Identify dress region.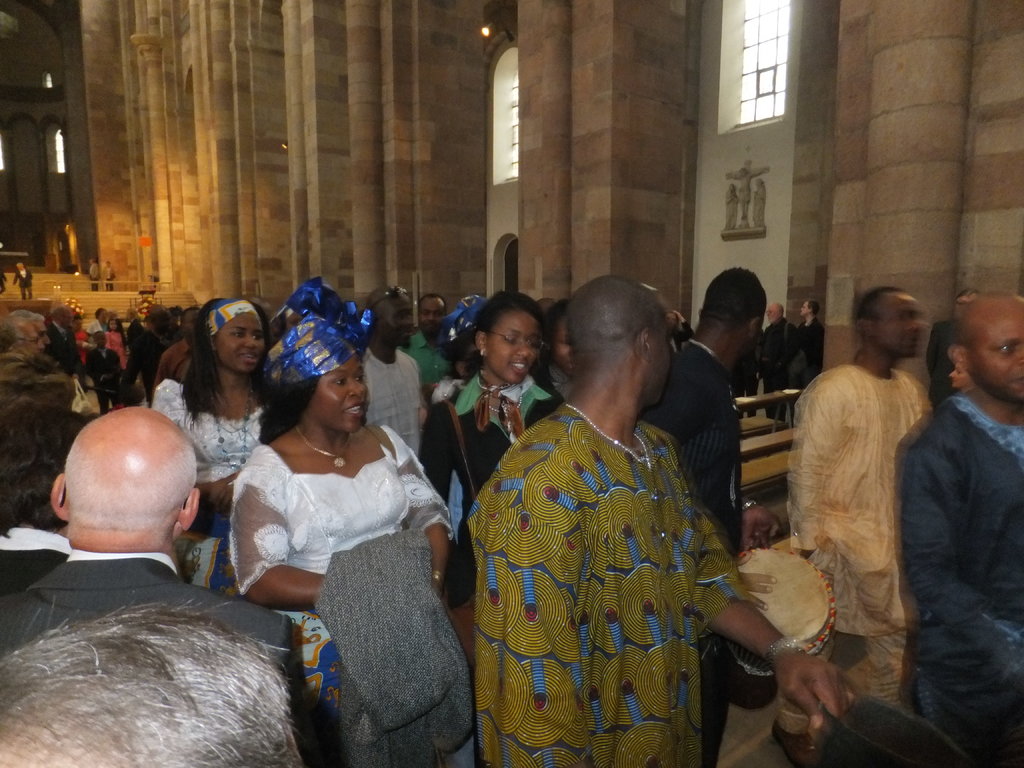
Region: (left=227, top=422, right=451, bottom=720).
